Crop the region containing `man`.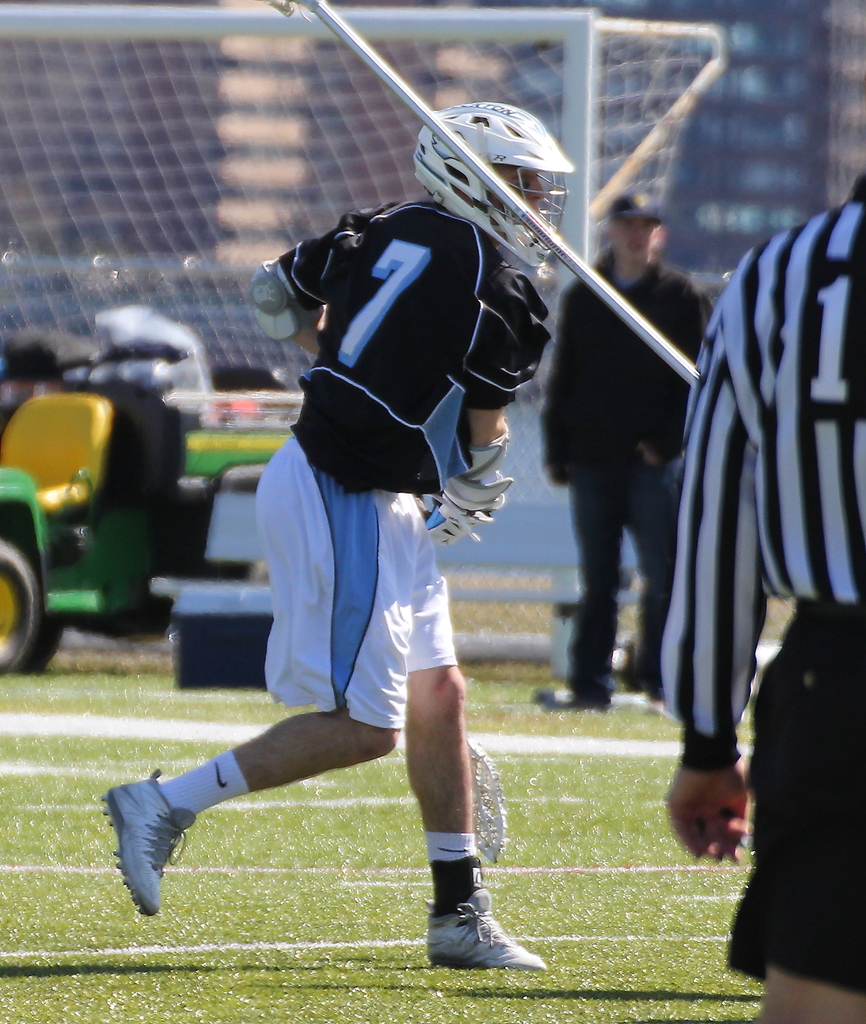
Crop region: box(658, 162, 865, 1023).
